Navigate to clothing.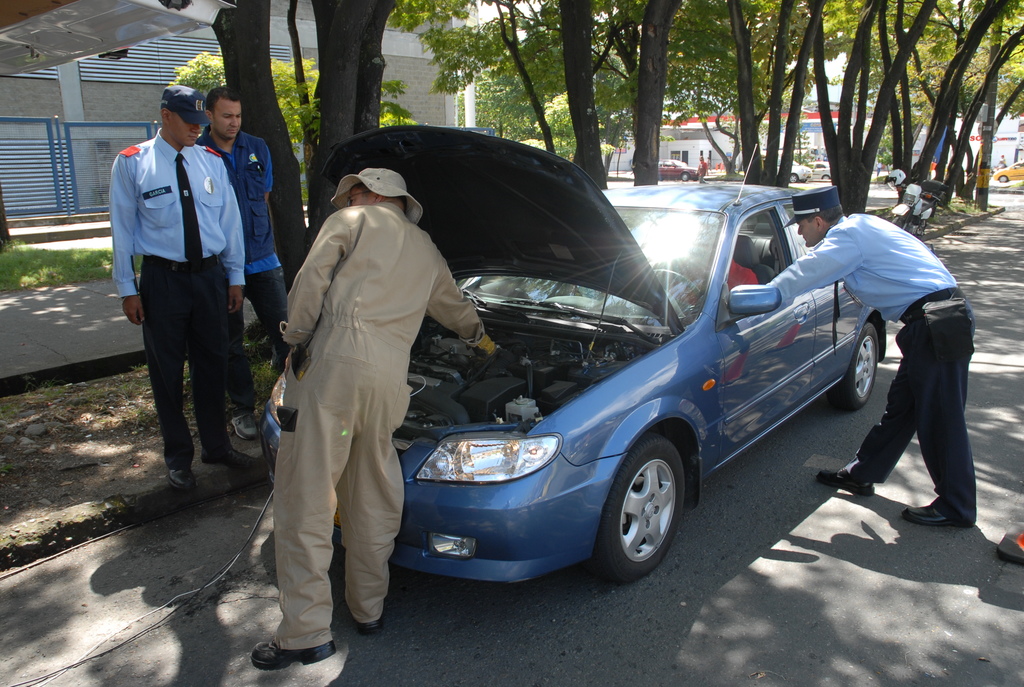
Navigation target: [256, 129, 464, 651].
